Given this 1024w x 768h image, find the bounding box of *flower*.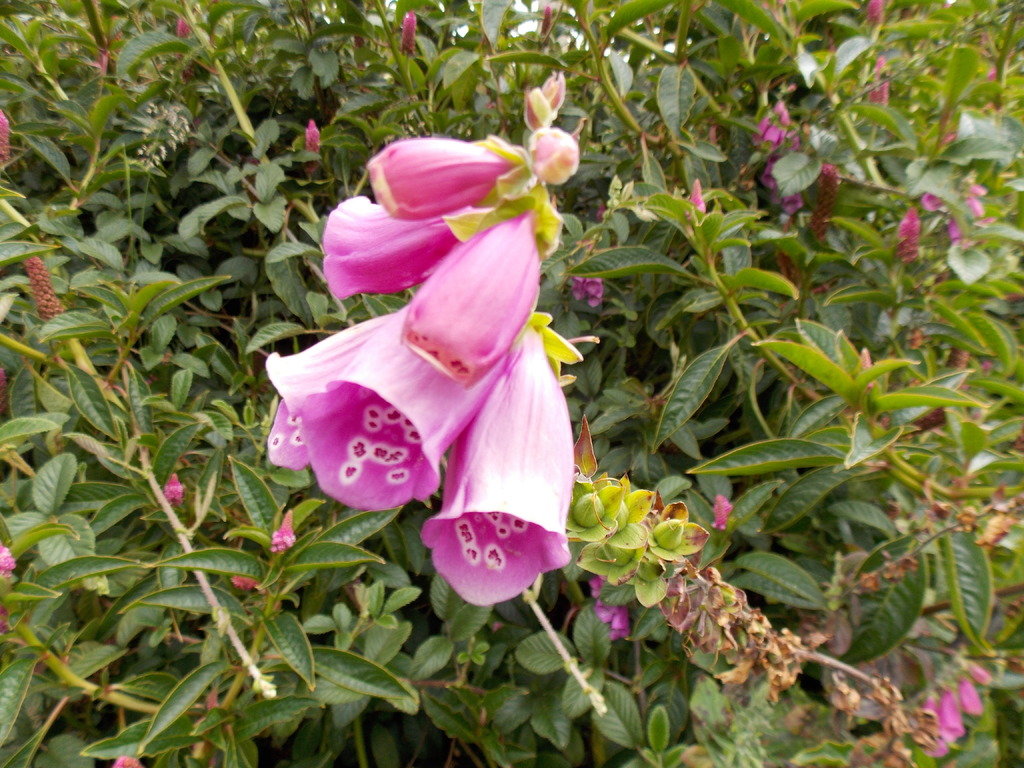
174/16/196/84.
